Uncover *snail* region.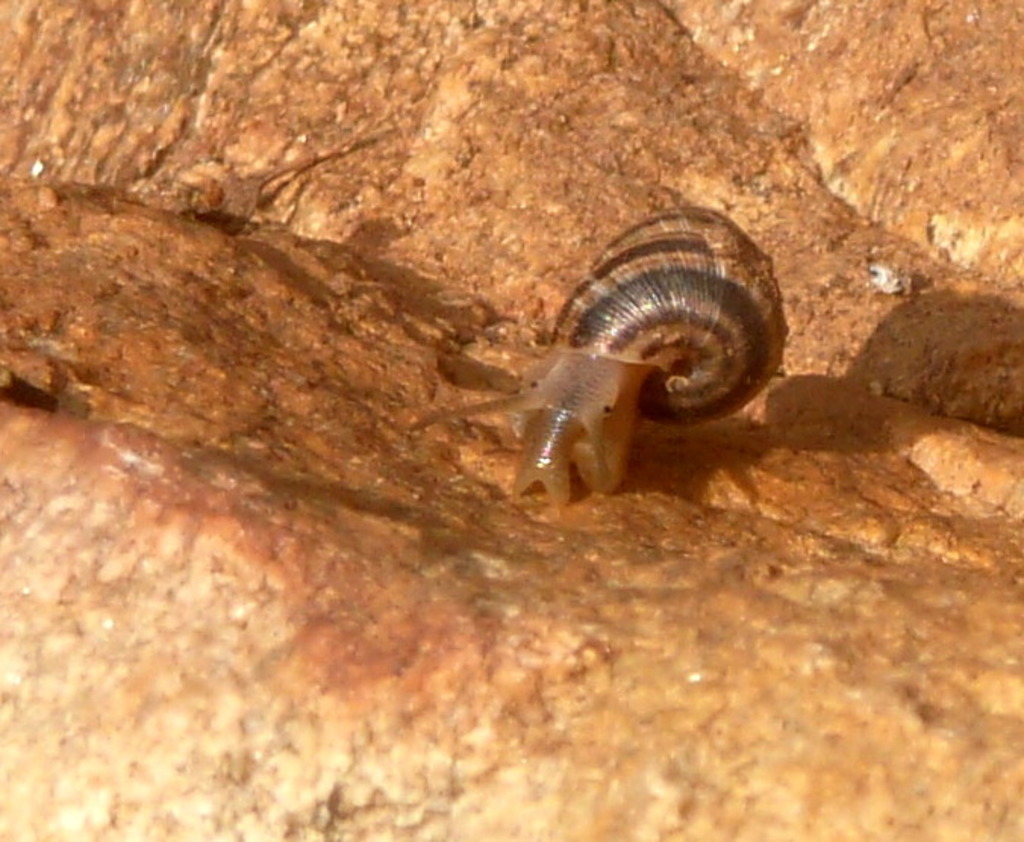
Uncovered: {"left": 395, "top": 197, "right": 789, "bottom": 521}.
